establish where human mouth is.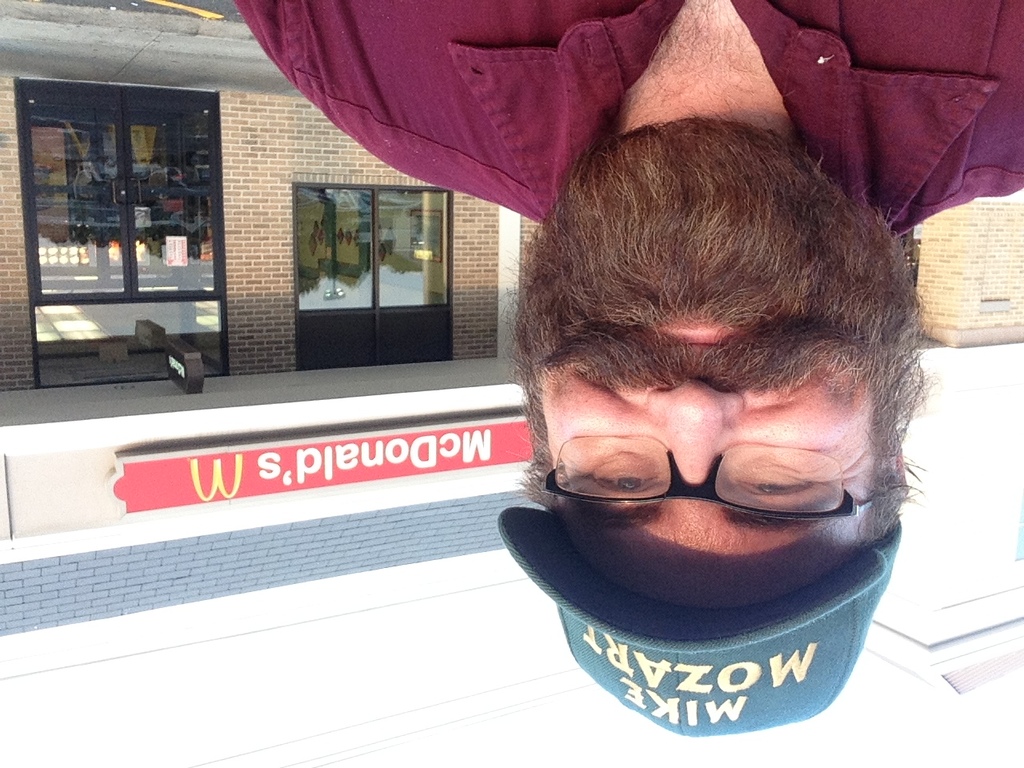
Established at locate(654, 320, 749, 341).
